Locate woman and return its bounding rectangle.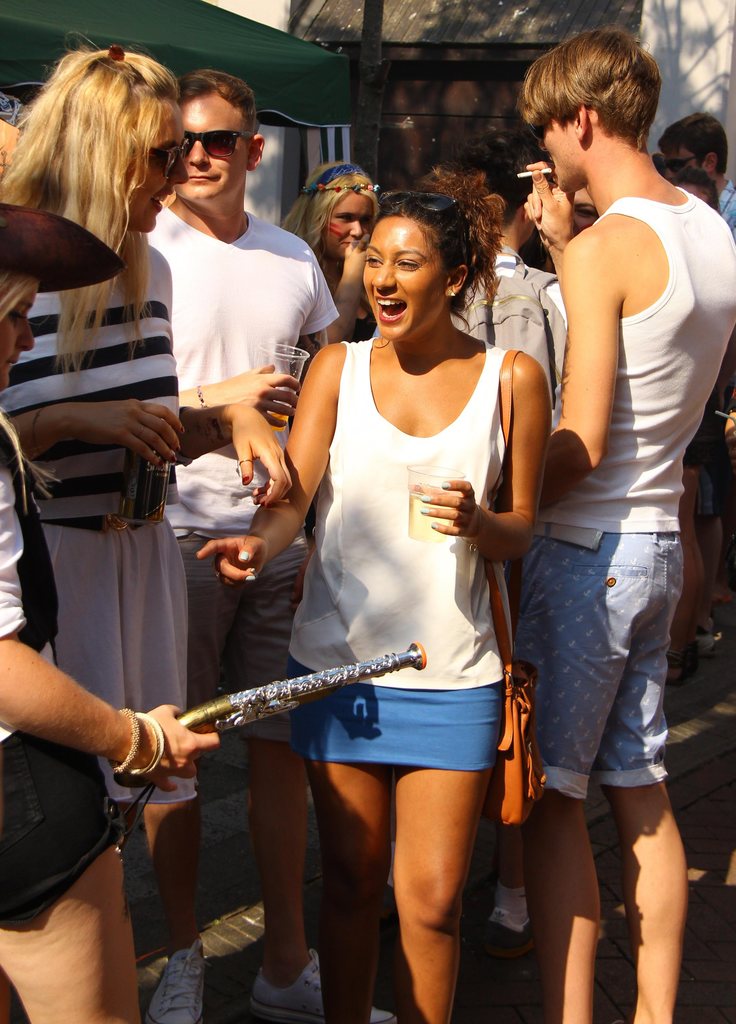
box=[0, 50, 289, 848].
